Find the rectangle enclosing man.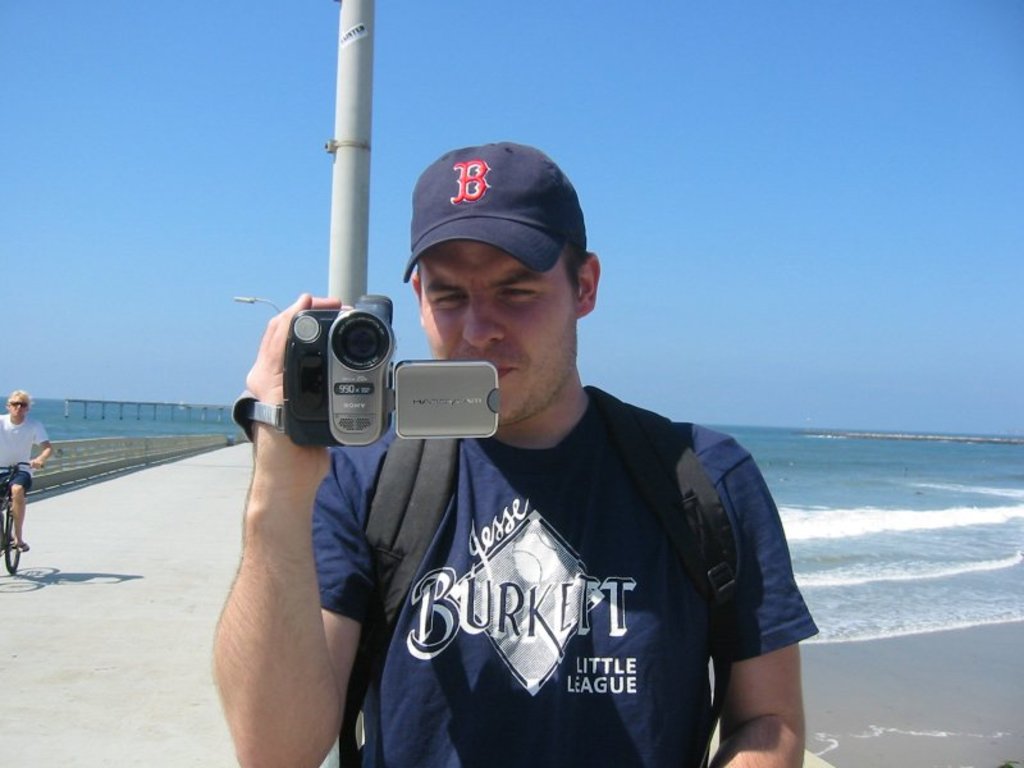
pyautogui.locateOnScreen(0, 388, 52, 549).
